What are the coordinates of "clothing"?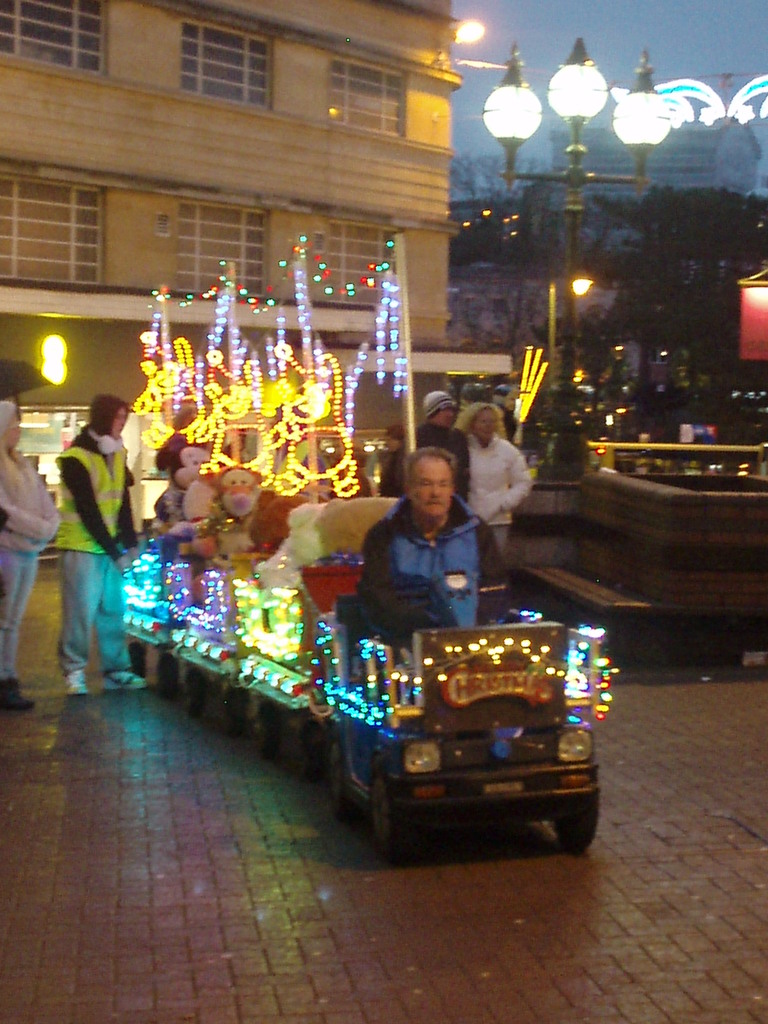
detection(349, 471, 506, 632).
